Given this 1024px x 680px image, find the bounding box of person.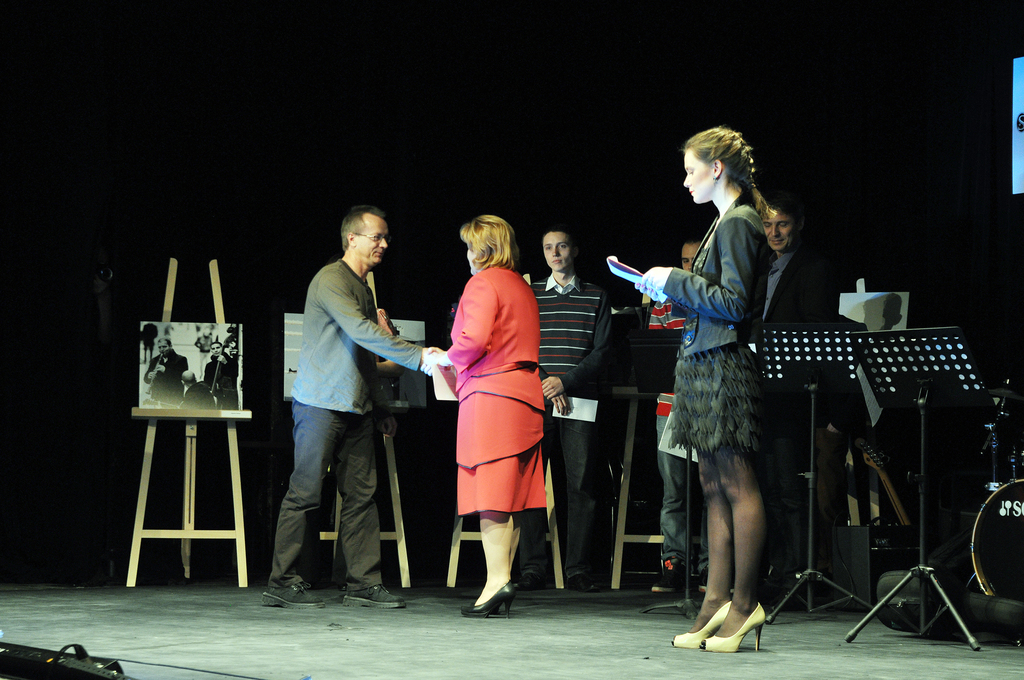
[x1=262, y1=206, x2=440, y2=608].
